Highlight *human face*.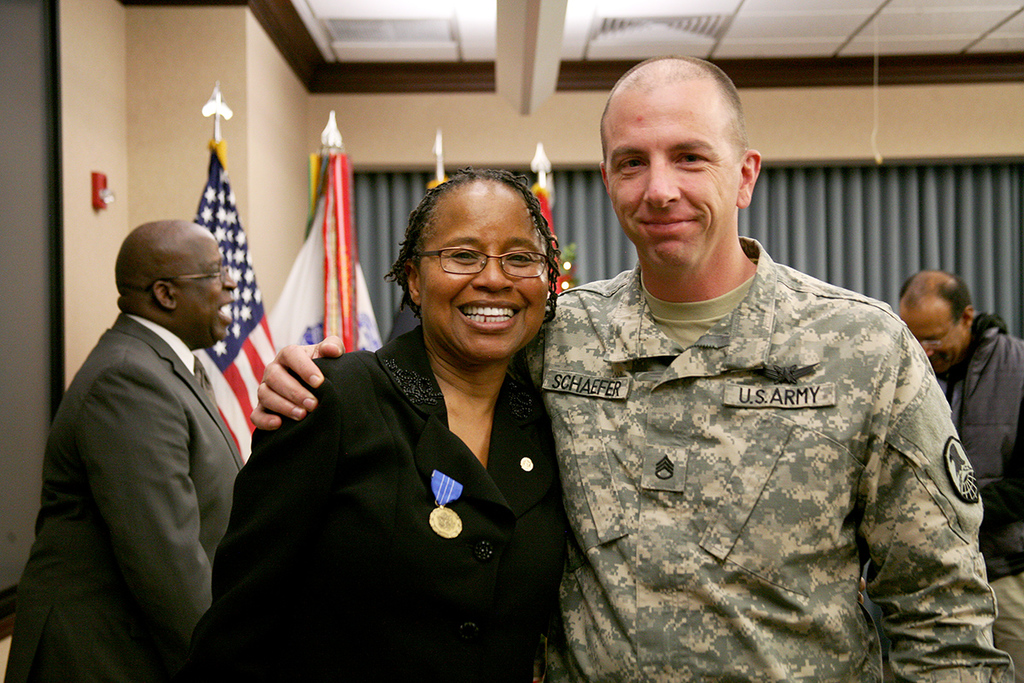
Highlighted region: l=901, t=296, r=962, b=373.
